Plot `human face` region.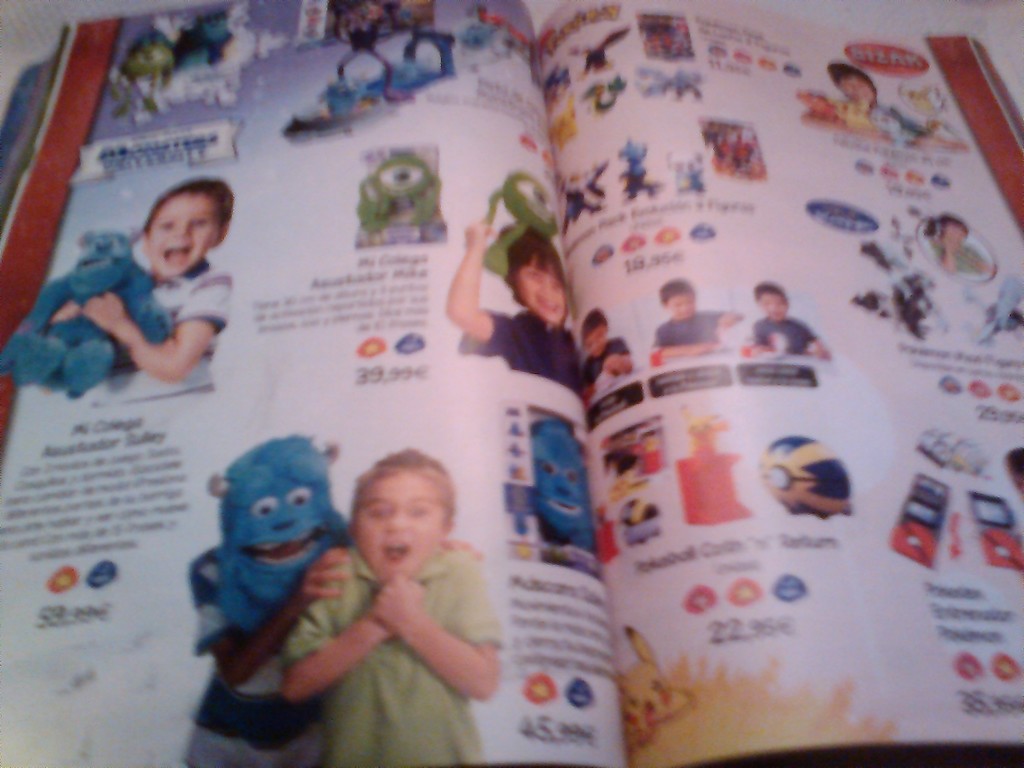
Plotted at [x1=663, y1=292, x2=697, y2=319].
